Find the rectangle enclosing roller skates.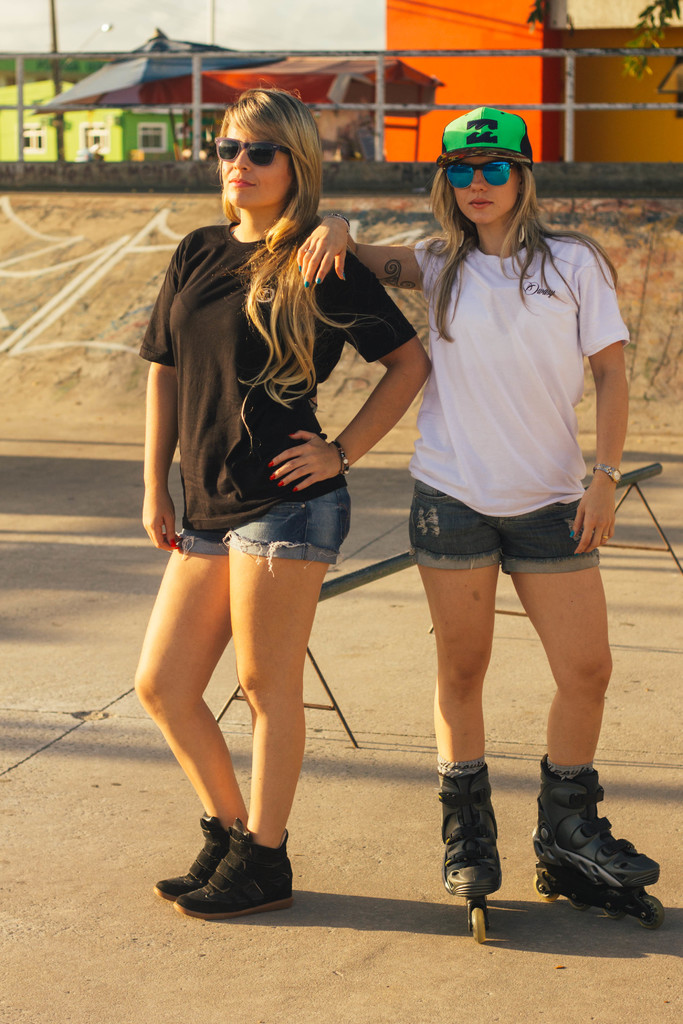
rect(529, 753, 669, 935).
